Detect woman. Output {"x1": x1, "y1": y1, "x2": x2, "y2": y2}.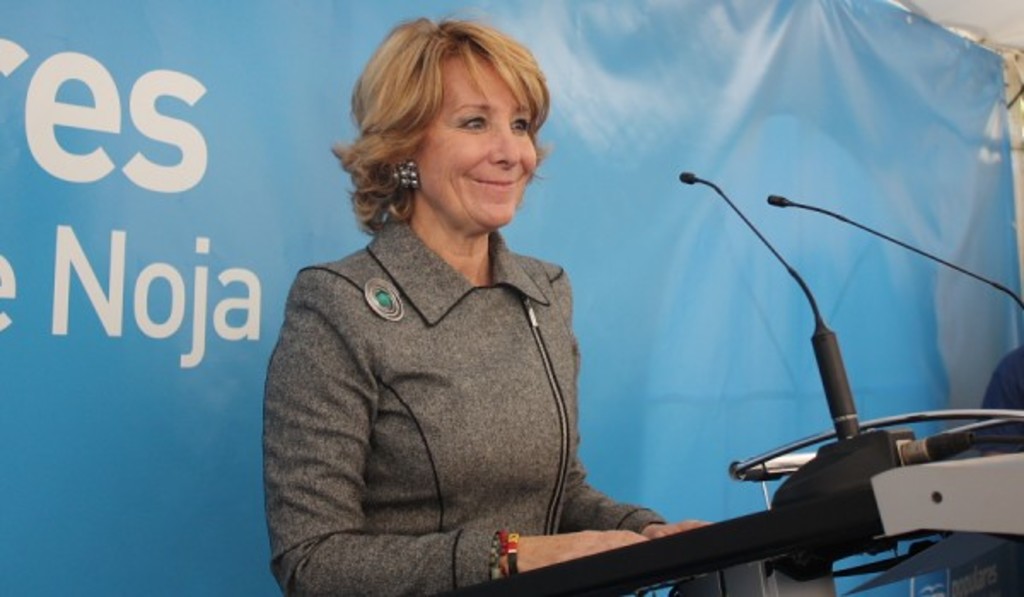
{"x1": 261, "y1": 12, "x2": 707, "y2": 595}.
